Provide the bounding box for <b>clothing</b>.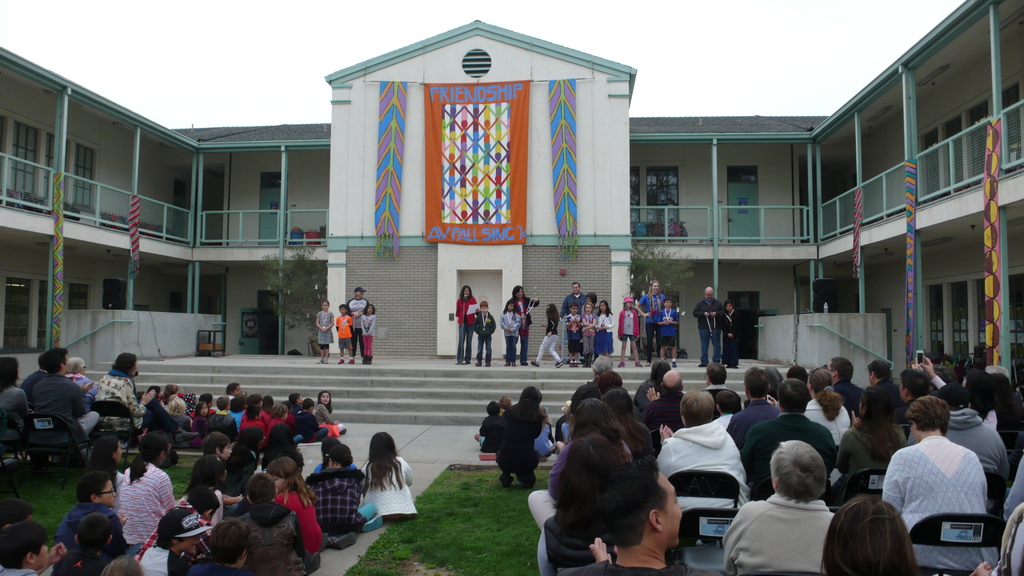
[left=582, top=313, right=596, bottom=363].
